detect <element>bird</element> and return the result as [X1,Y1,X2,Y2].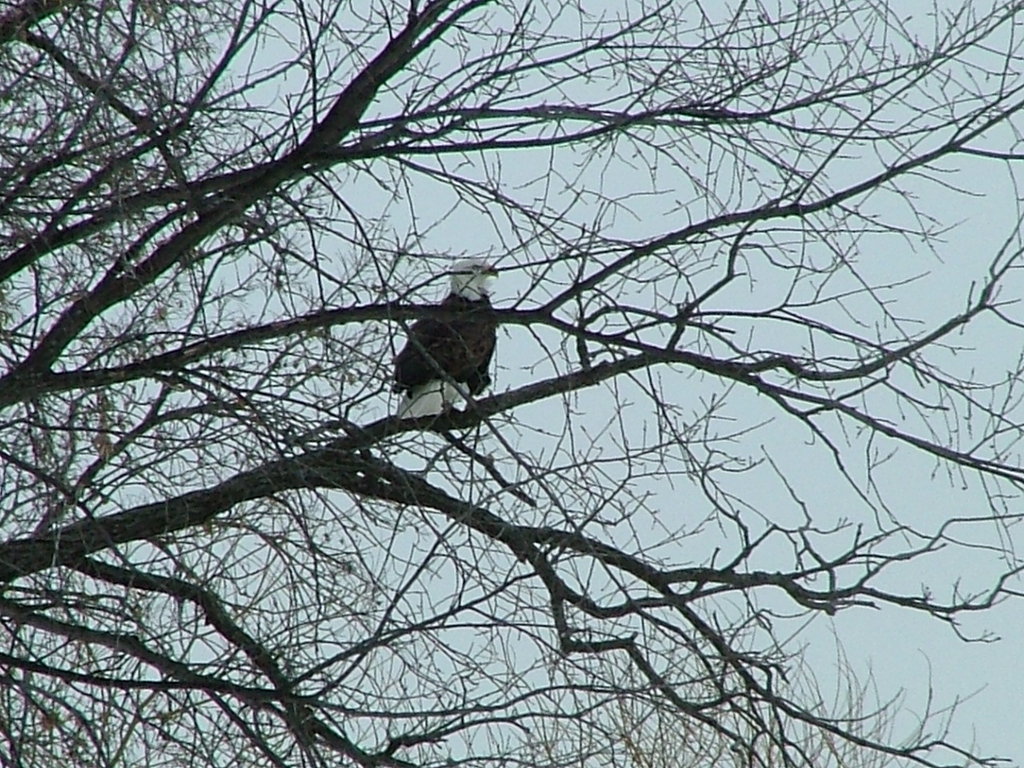
[375,272,511,435].
